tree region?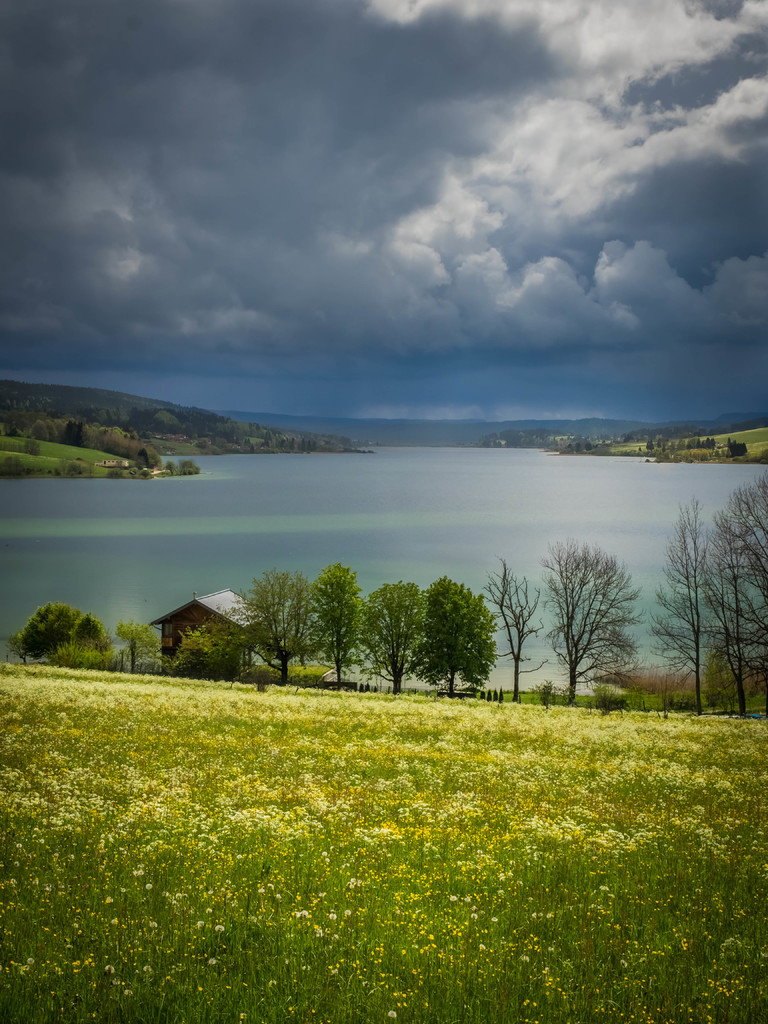
{"left": 2, "top": 454, "right": 25, "bottom": 476}
